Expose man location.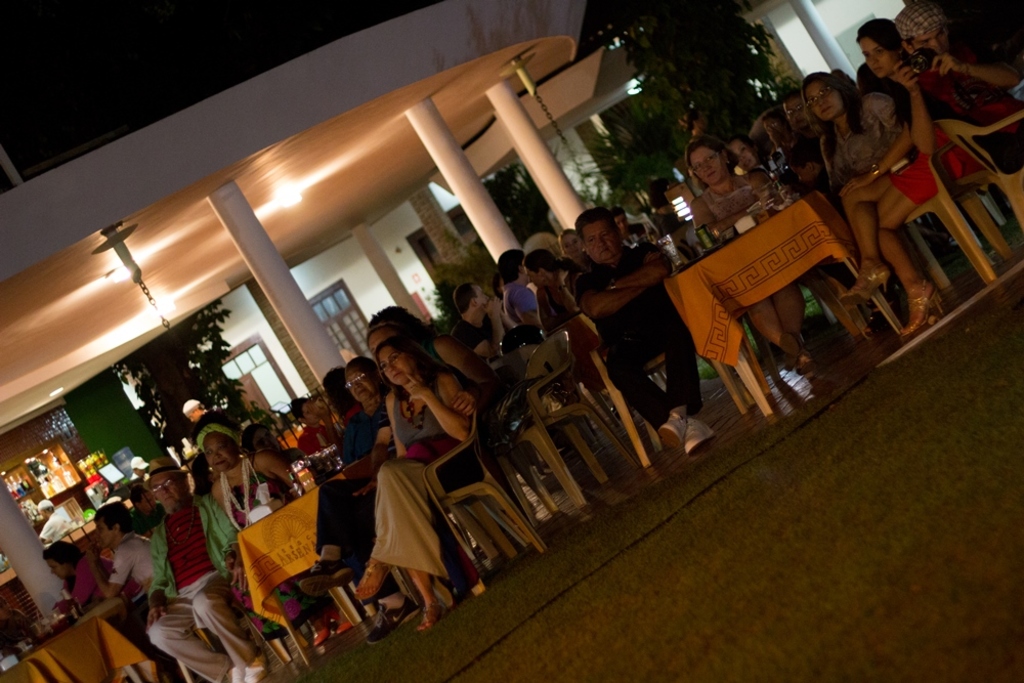
Exposed at pyautogui.locateOnScreen(786, 86, 834, 200).
